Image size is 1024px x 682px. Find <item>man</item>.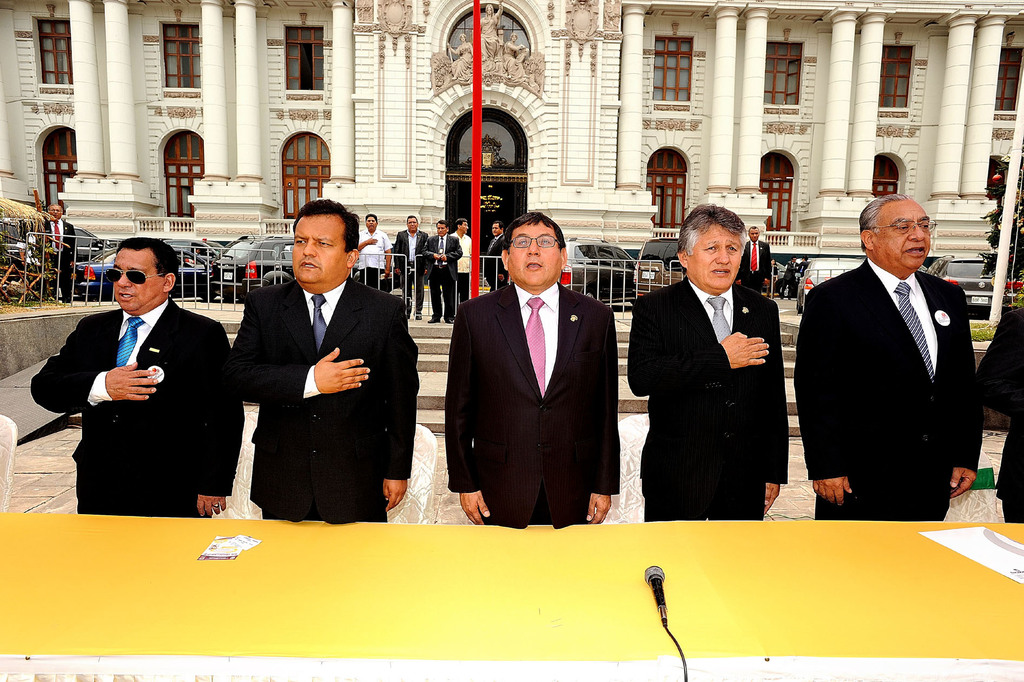
rect(735, 228, 773, 295).
